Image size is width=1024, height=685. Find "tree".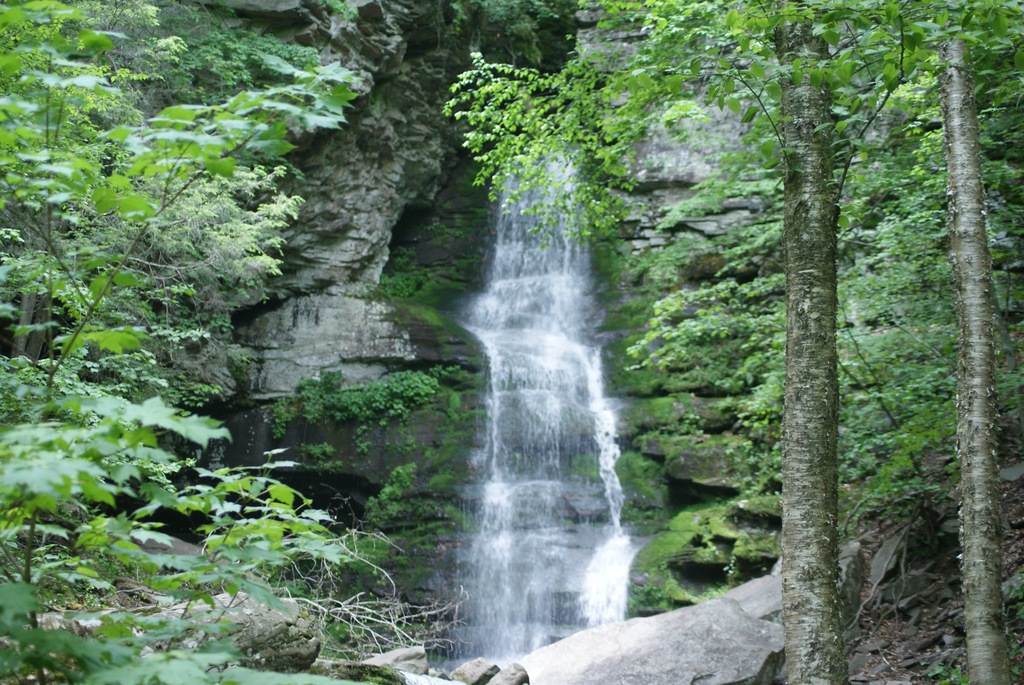
<region>4, 74, 360, 512</region>.
